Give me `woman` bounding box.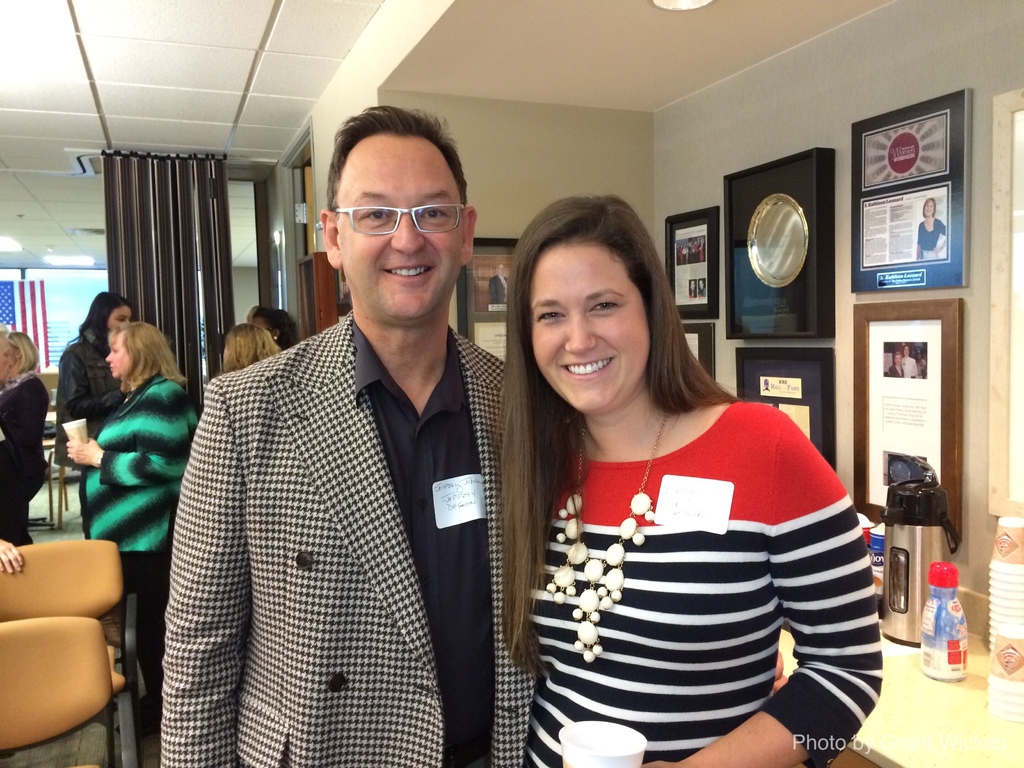
box(486, 194, 869, 767).
